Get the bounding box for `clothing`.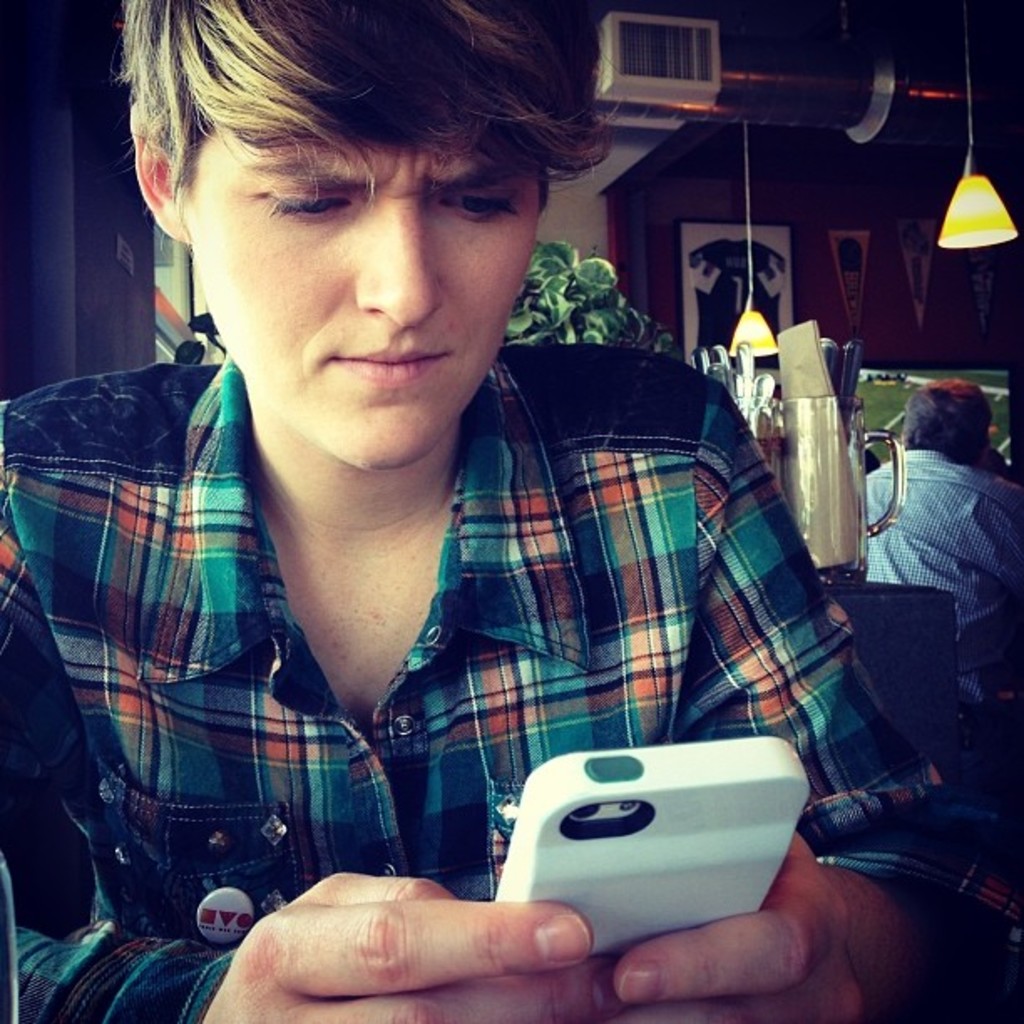
[left=863, top=393, right=1022, bottom=669].
